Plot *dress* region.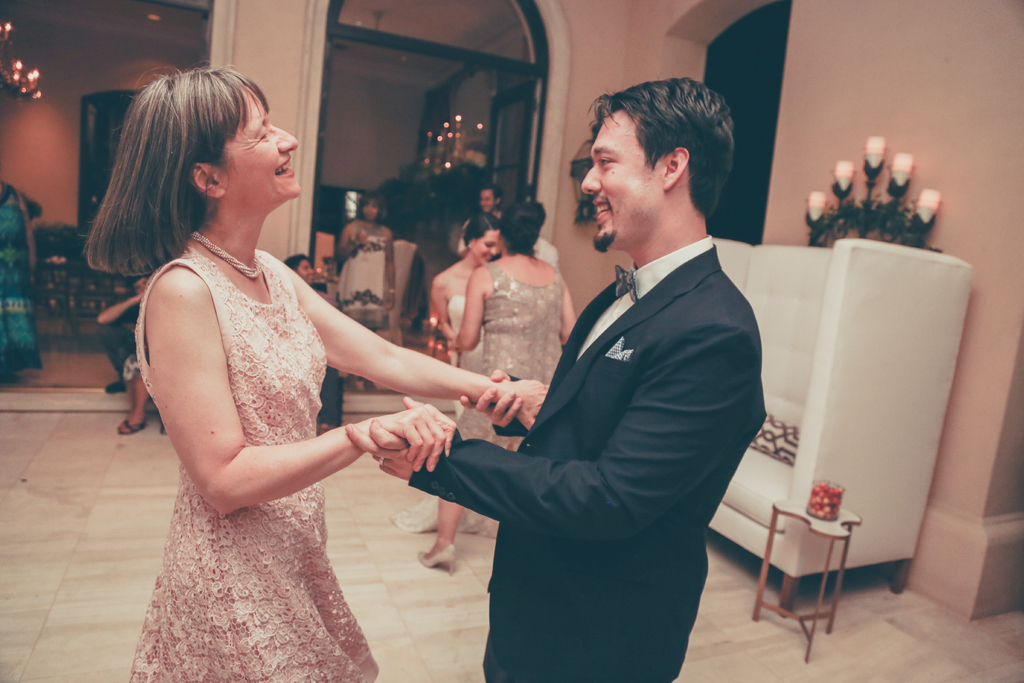
Plotted at 454, 260, 563, 454.
